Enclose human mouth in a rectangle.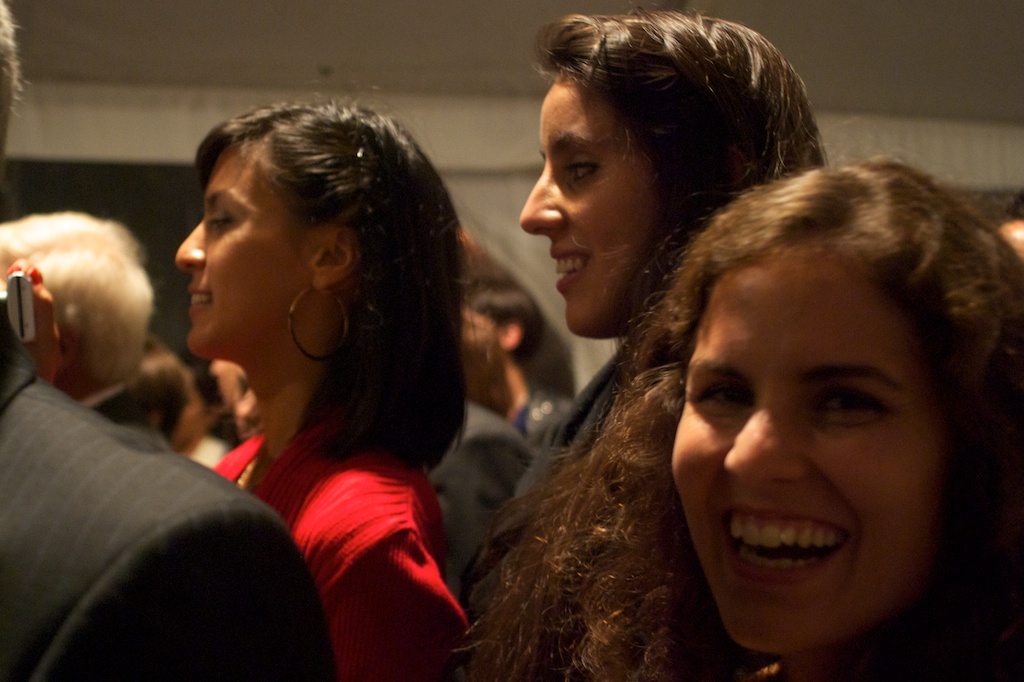
{"x1": 550, "y1": 246, "x2": 590, "y2": 287}.
